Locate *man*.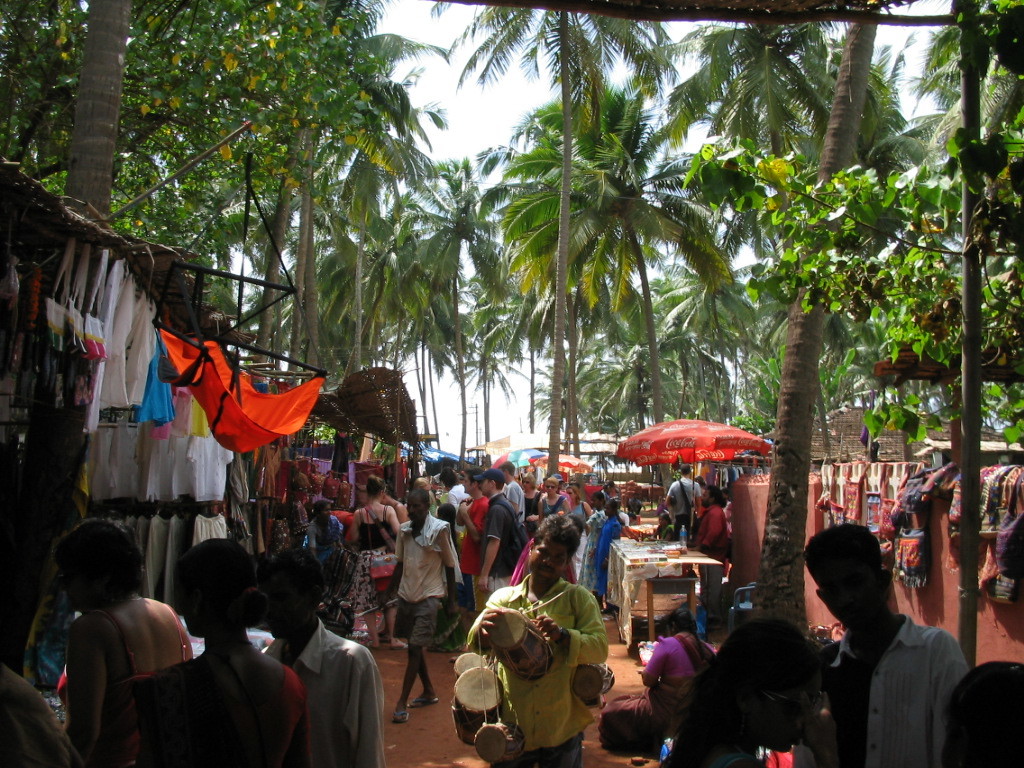
Bounding box: 691,479,719,622.
